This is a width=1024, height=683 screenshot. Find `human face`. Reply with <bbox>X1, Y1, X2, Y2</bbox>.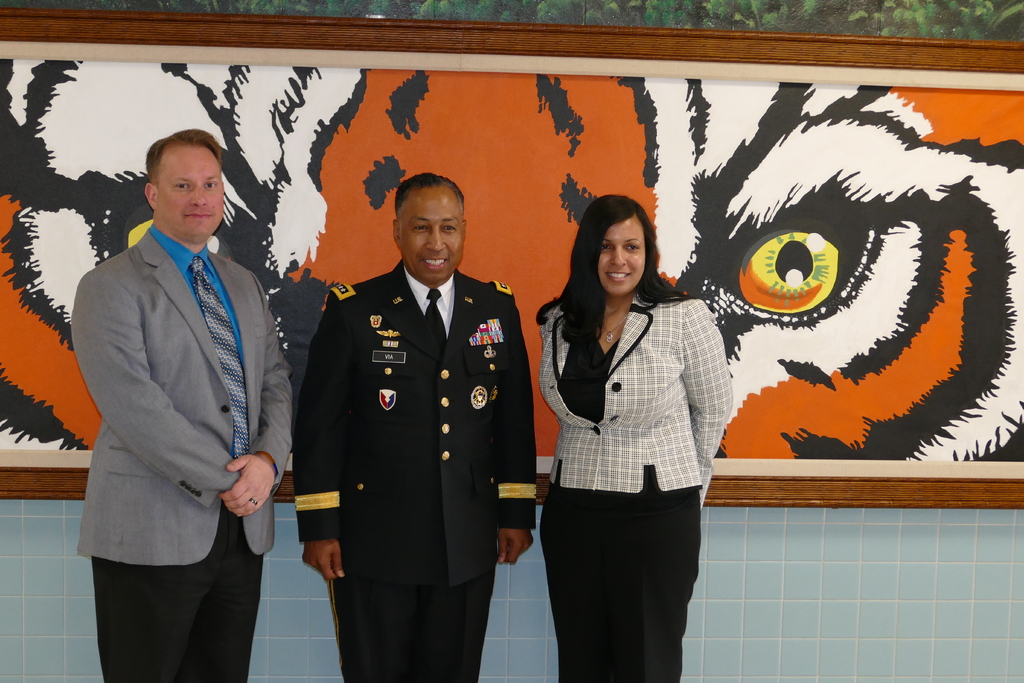
<bbox>401, 181, 465, 283</bbox>.
